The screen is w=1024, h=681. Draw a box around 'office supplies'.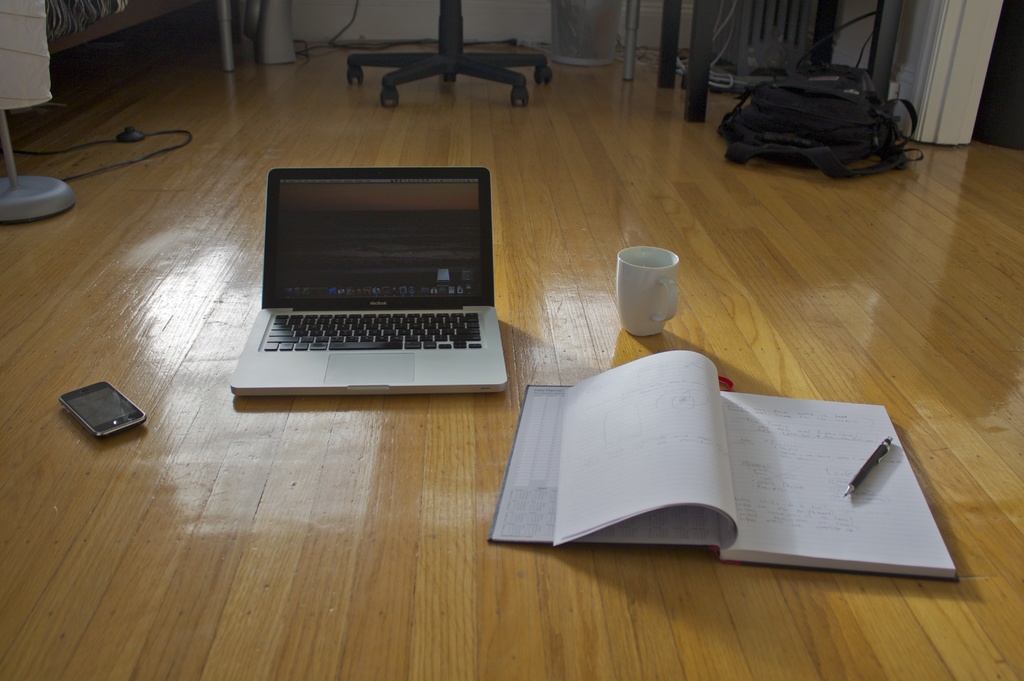
<box>0,0,49,109</box>.
